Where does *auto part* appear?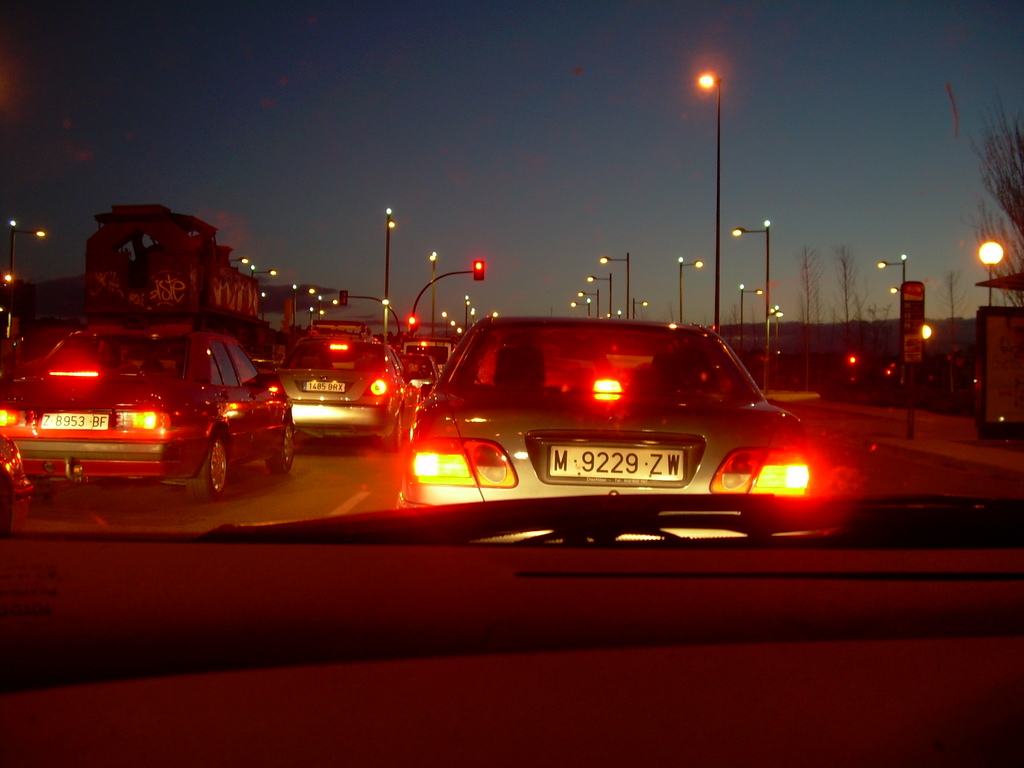
Appears at pyautogui.locateOnScreen(404, 437, 516, 493).
